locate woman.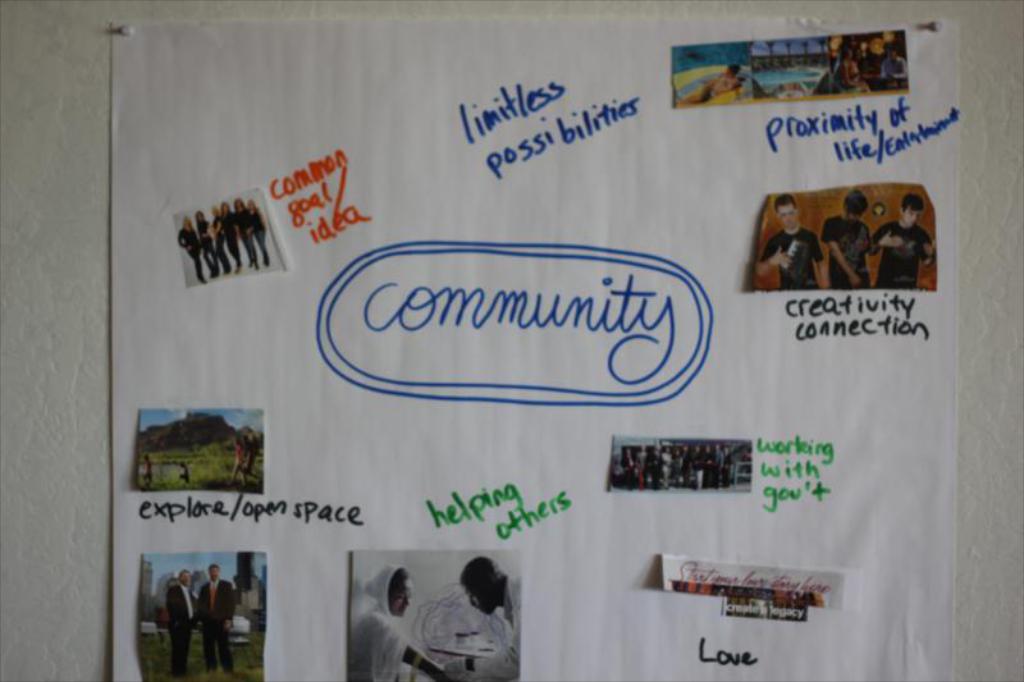
Bounding box: detection(195, 209, 216, 284).
